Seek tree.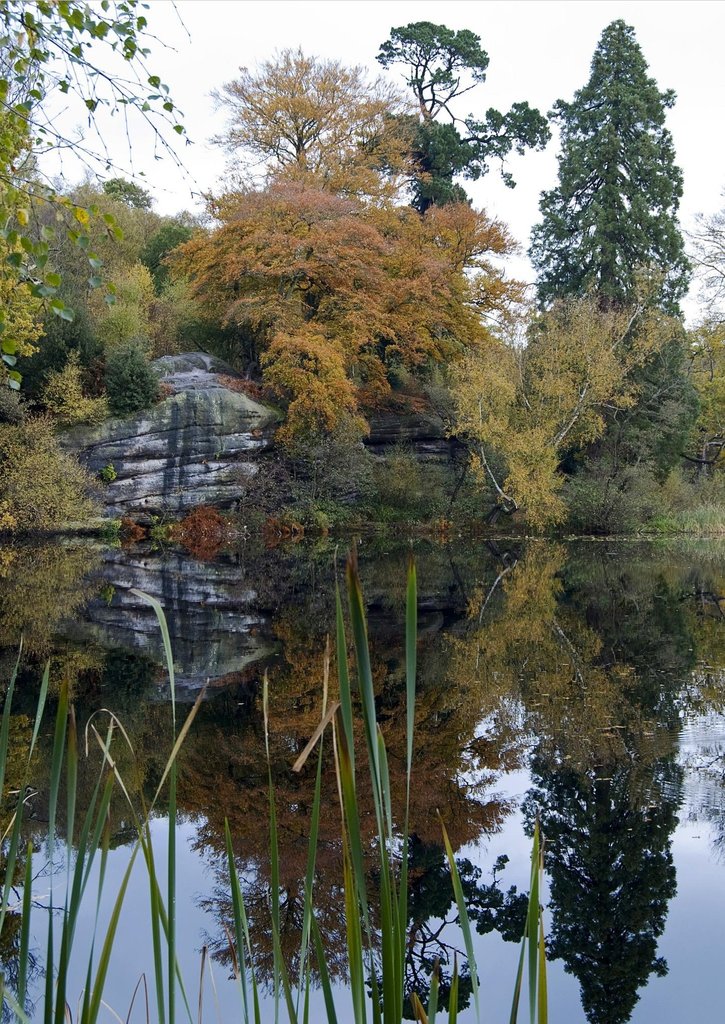
l=692, t=317, r=724, b=500.
